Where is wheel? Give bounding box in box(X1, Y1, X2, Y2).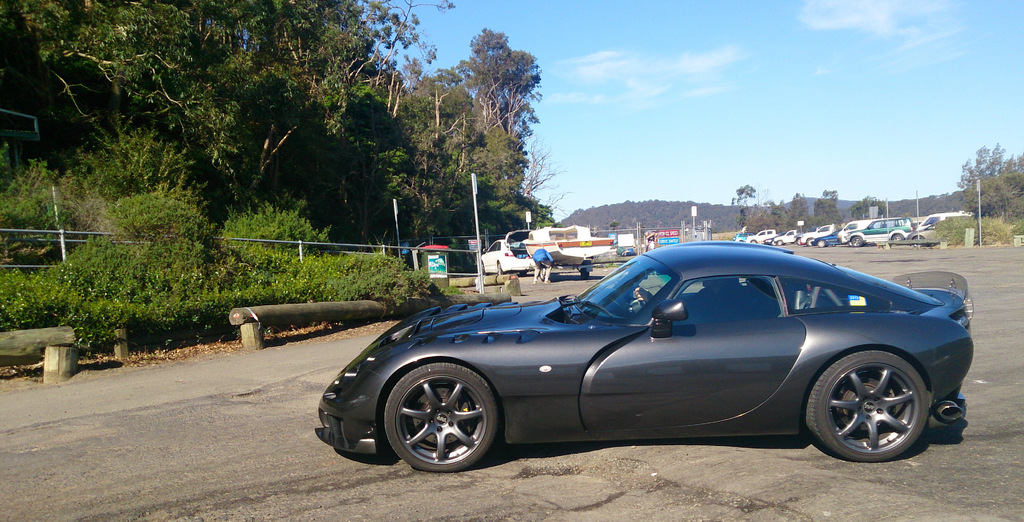
box(893, 233, 906, 245).
